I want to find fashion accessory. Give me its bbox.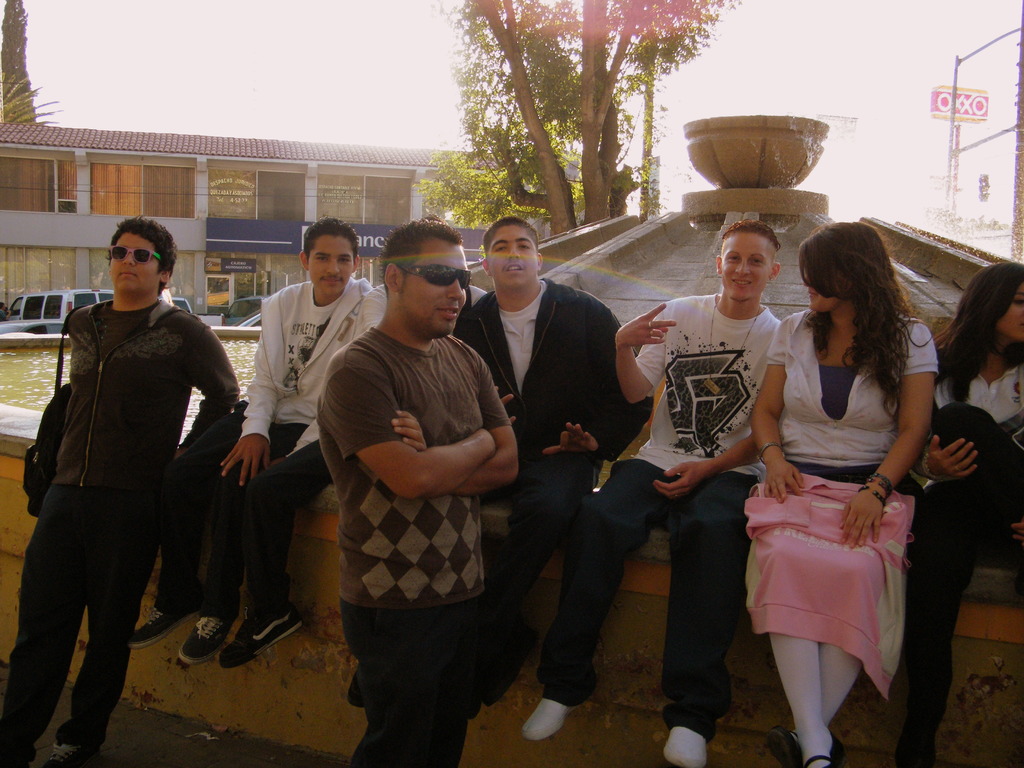
bbox=(218, 610, 308, 668).
